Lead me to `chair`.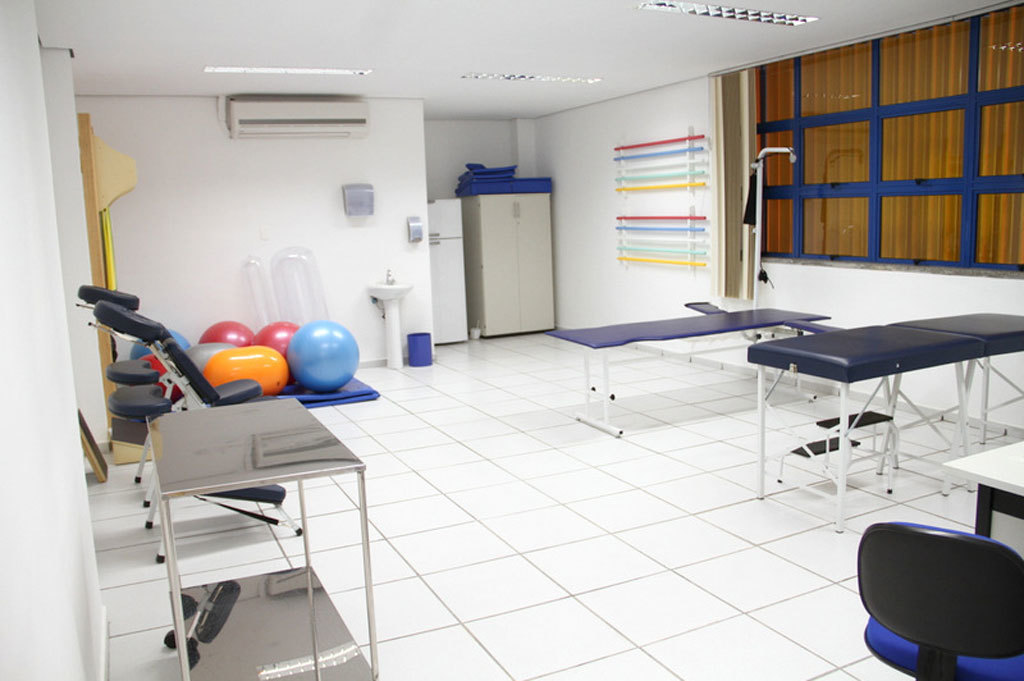
Lead to 854 512 1020 680.
